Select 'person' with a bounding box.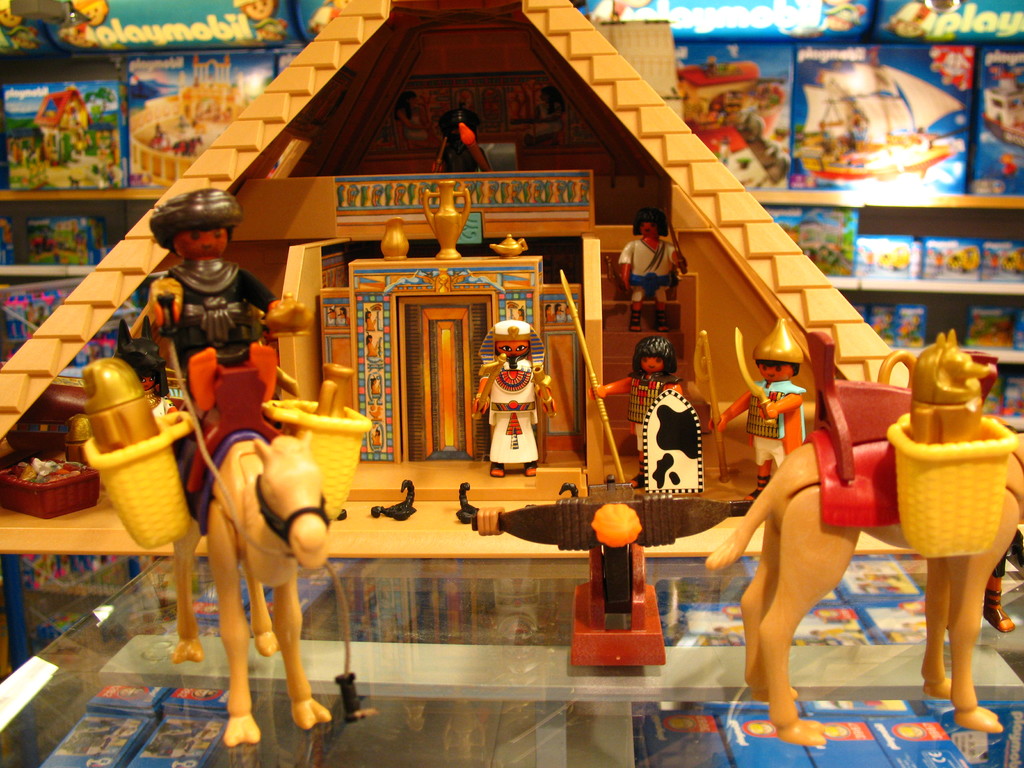
707, 317, 804, 500.
